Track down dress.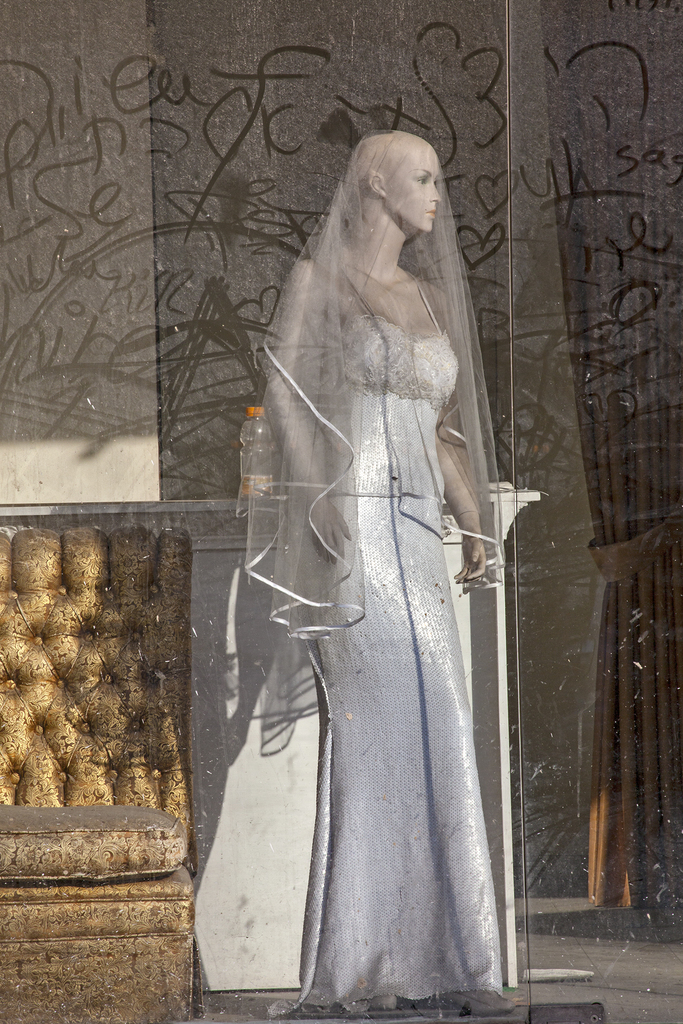
Tracked to (x1=245, y1=125, x2=500, y2=1023).
